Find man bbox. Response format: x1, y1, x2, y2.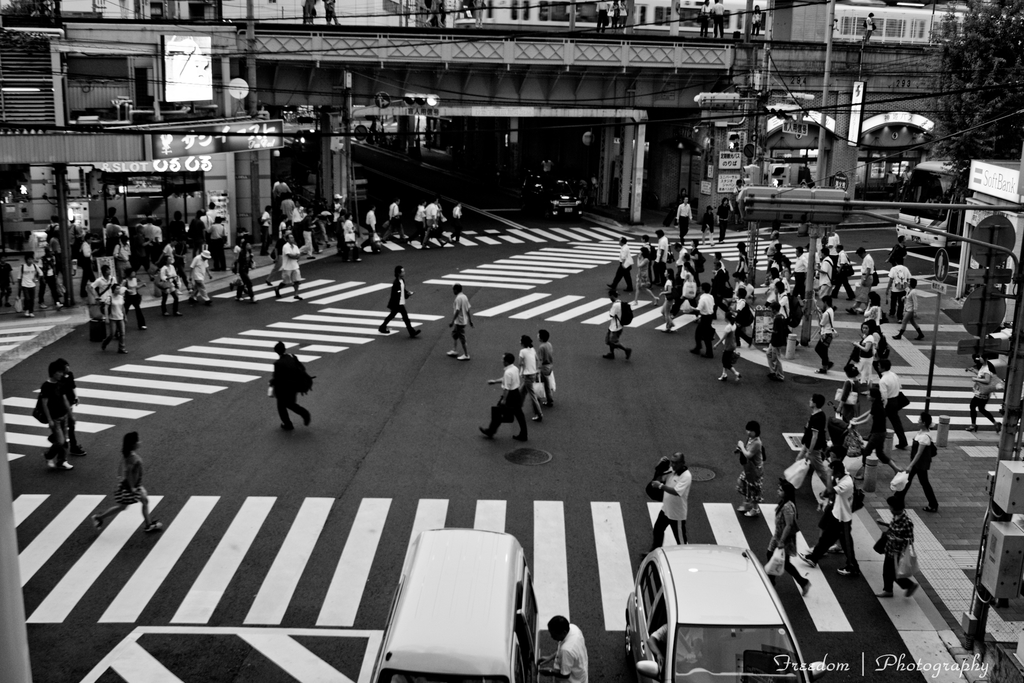
817, 249, 834, 307.
